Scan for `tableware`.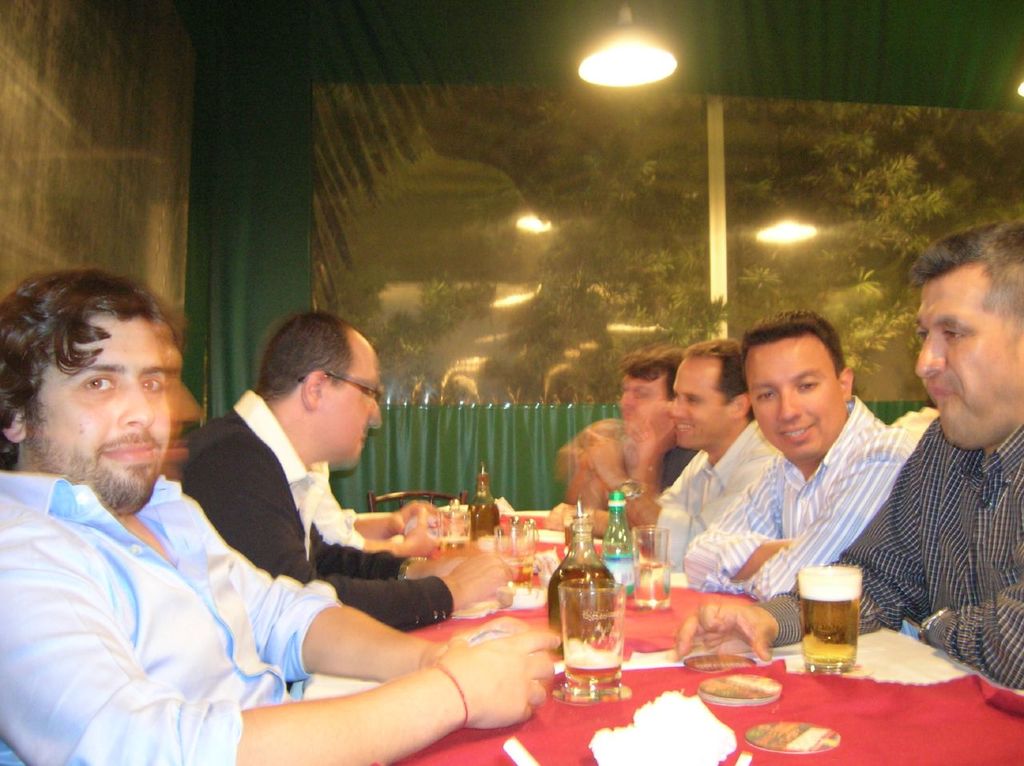
Scan result: x1=562 y1=567 x2=642 y2=691.
